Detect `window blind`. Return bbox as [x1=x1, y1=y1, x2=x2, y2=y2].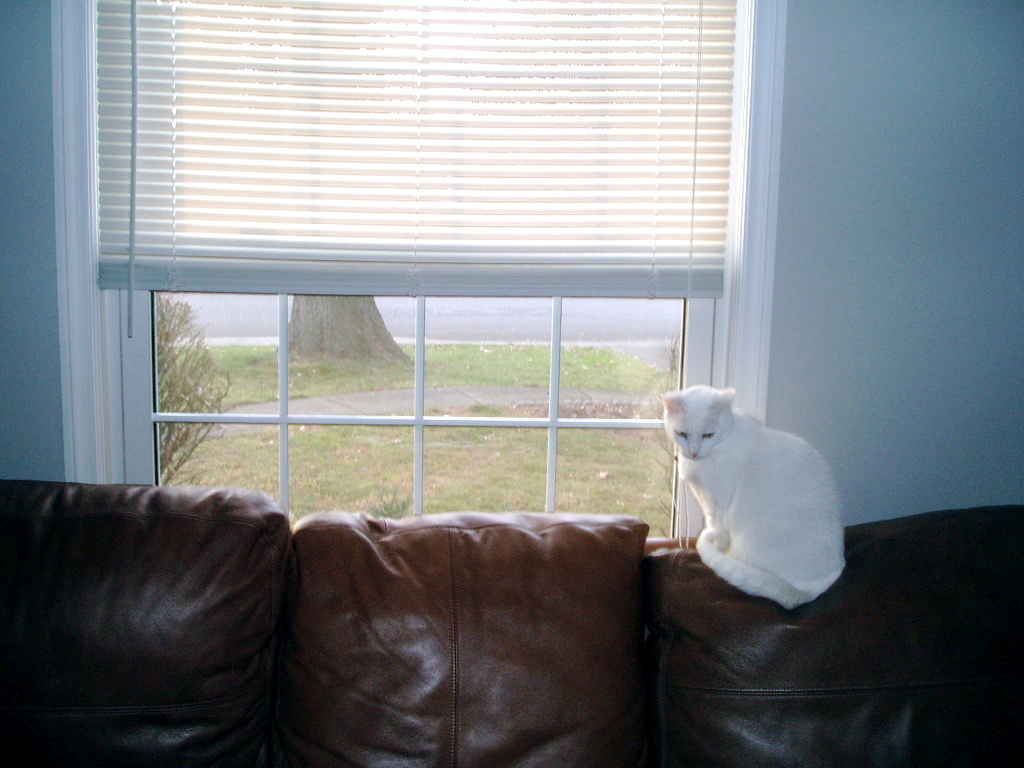
[x1=95, y1=0, x2=739, y2=549].
